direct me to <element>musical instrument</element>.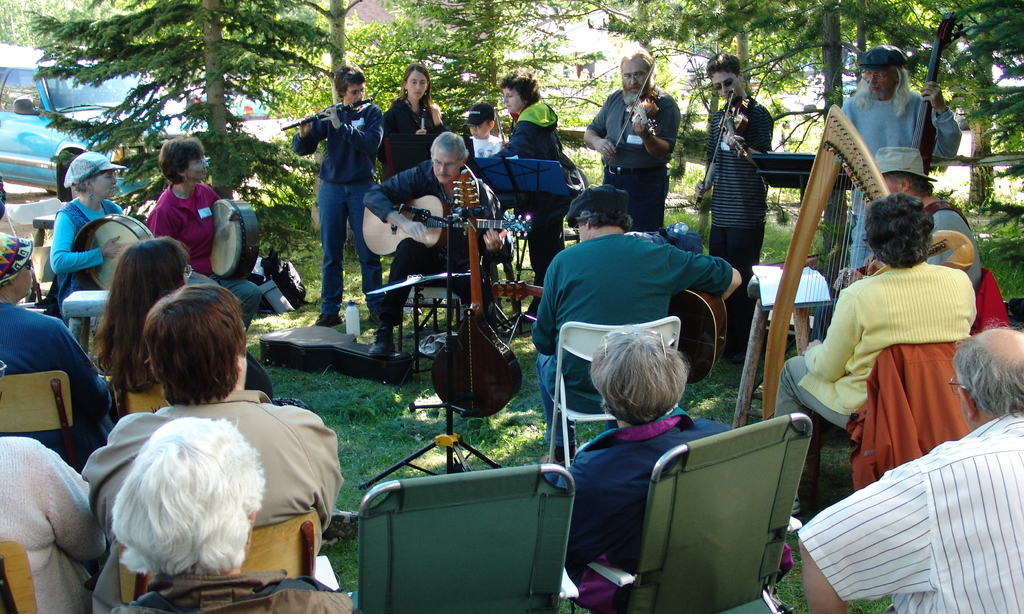
Direction: bbox(908, 9, 966, 178).
